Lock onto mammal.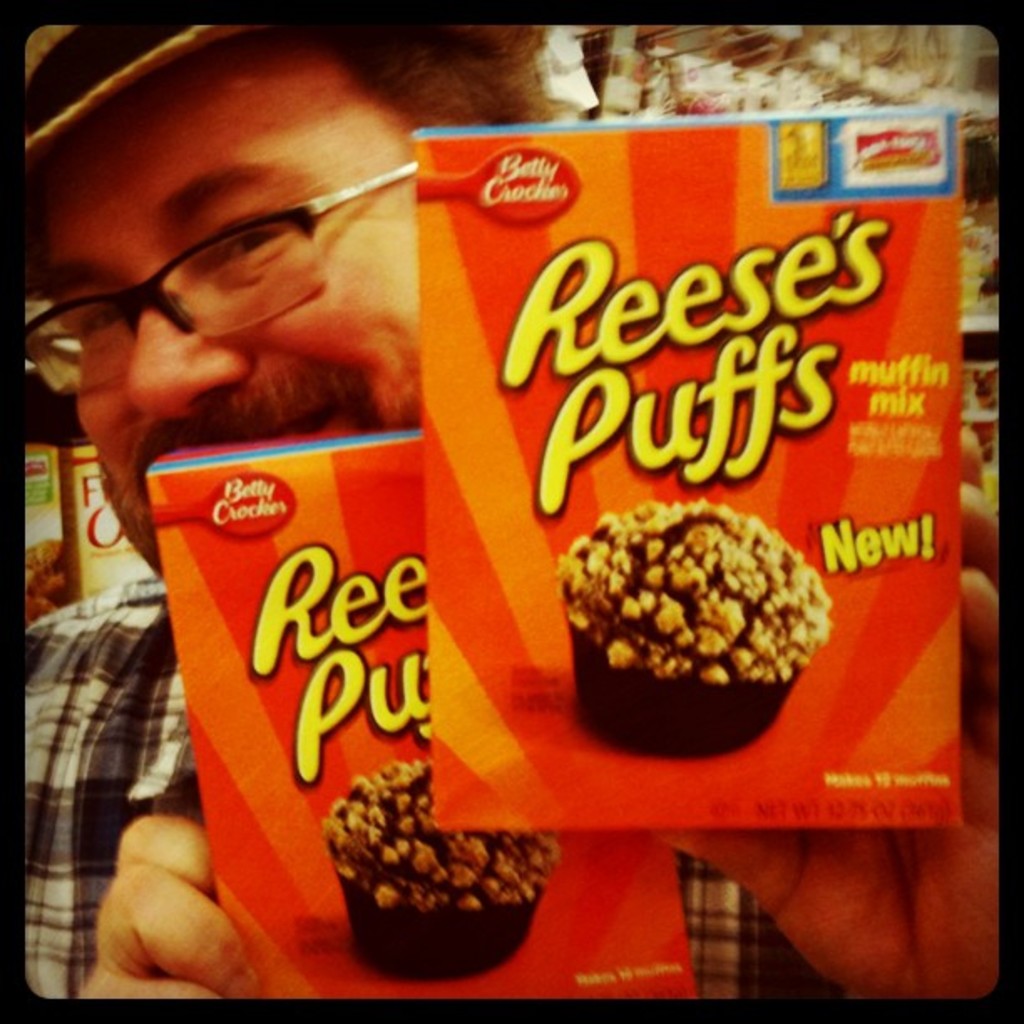
Locked: (22,28,997,1004).
